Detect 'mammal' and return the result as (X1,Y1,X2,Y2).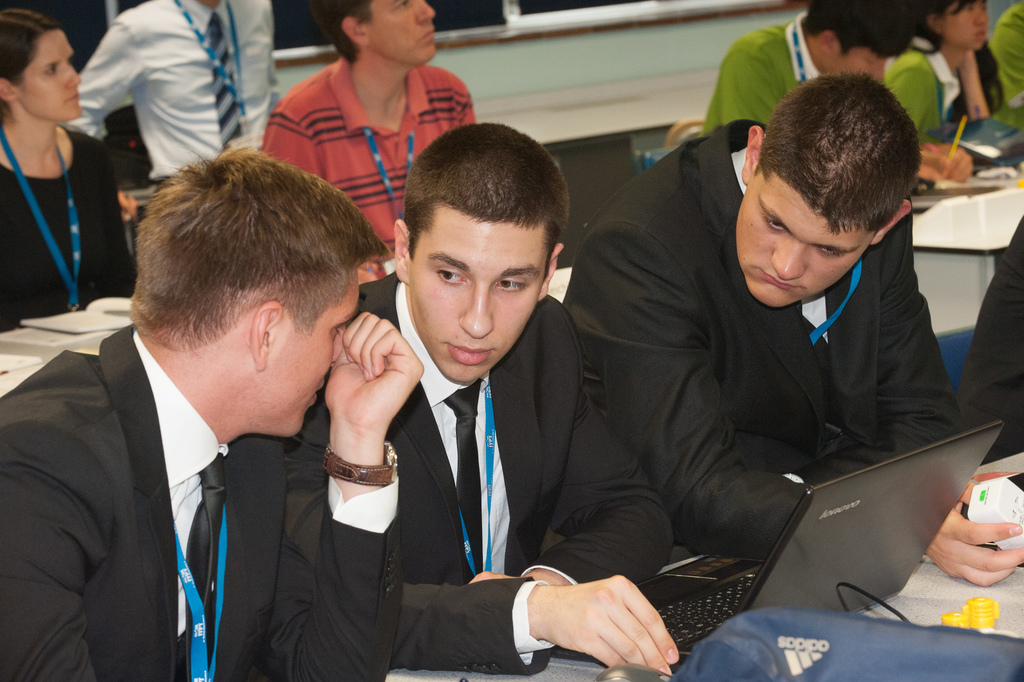
(51,0,276,178).
